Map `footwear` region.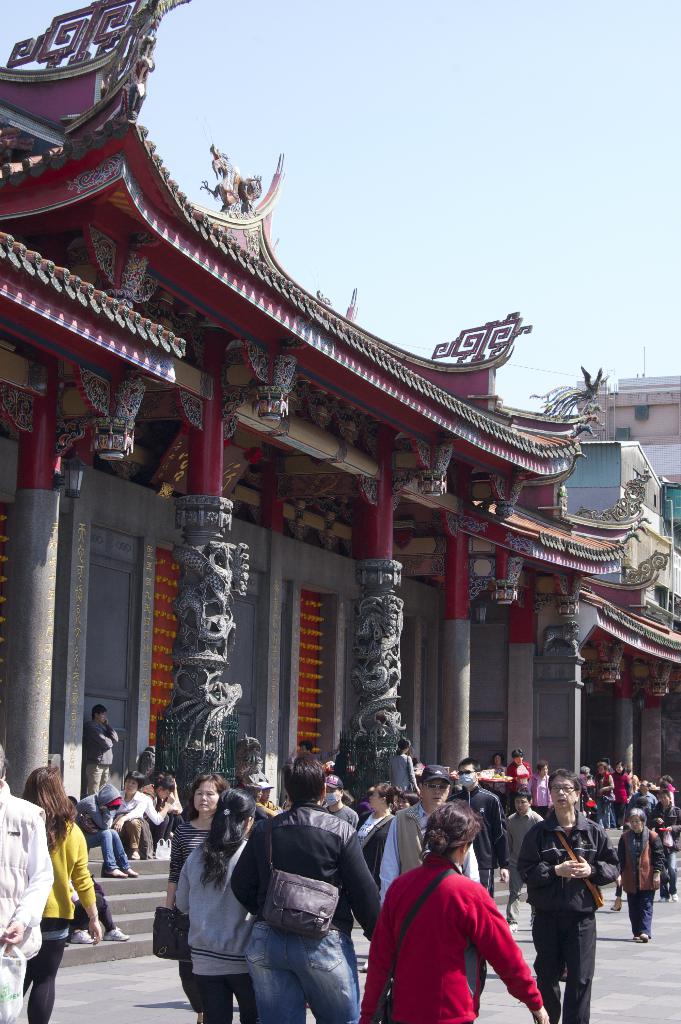
Mapped to Rect(131, 849, 145, 861).
